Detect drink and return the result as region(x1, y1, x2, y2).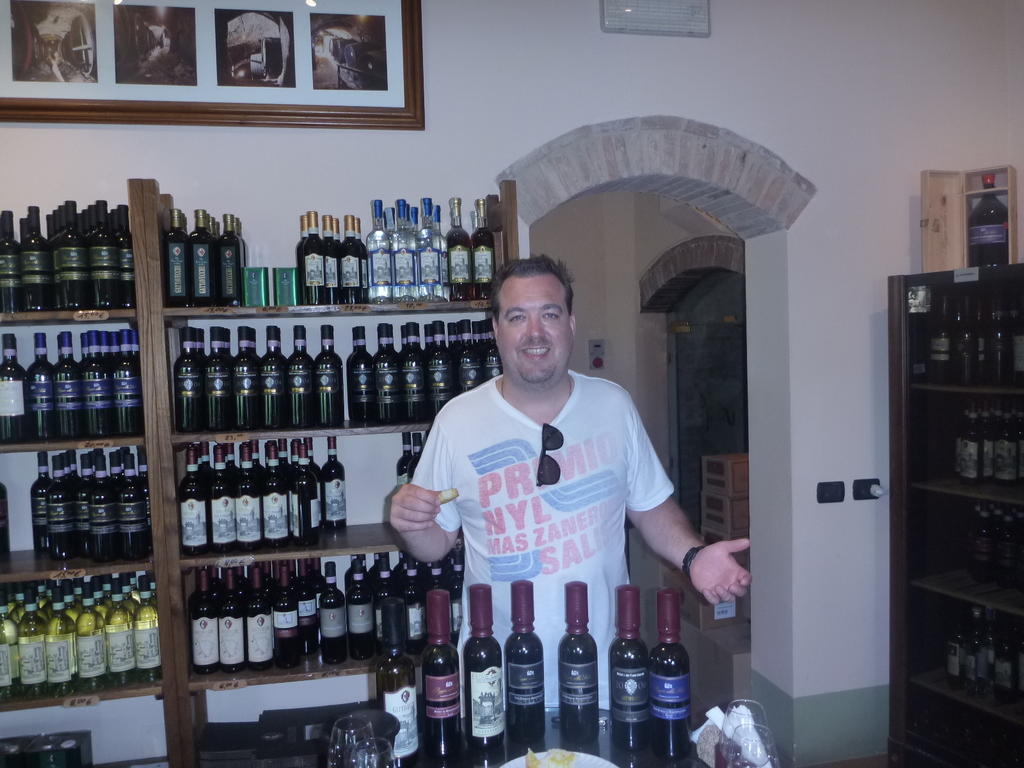
region(107, 593, 131, 683).
